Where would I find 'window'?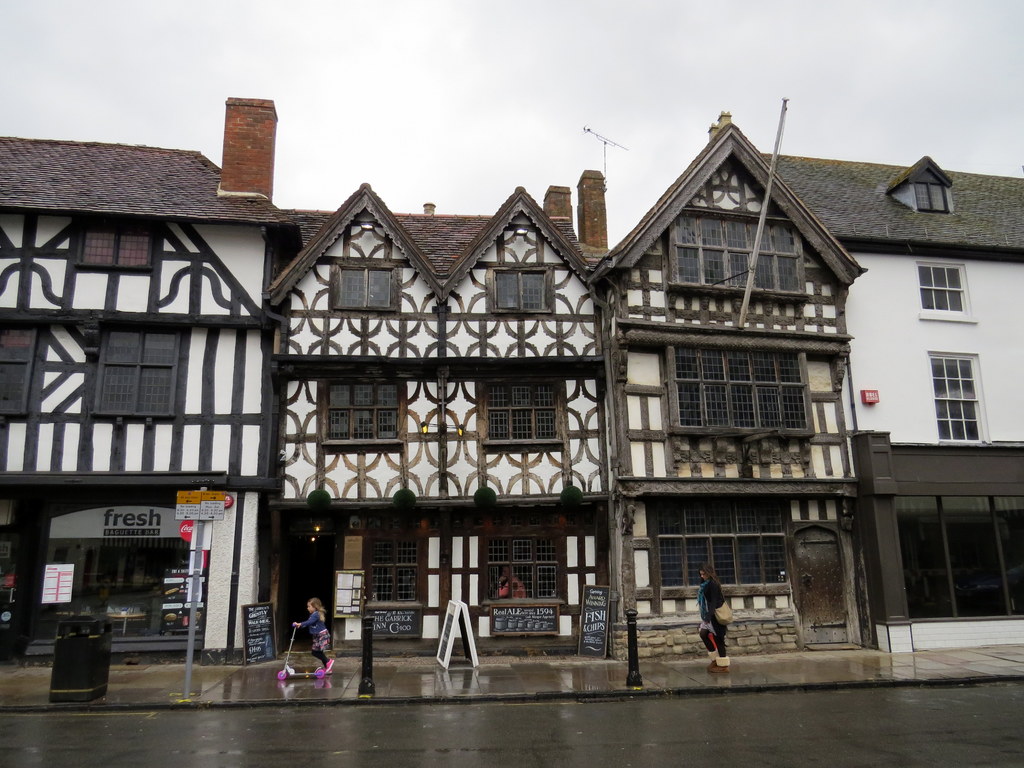
At <region>488, 377, 554, 439</region>.
